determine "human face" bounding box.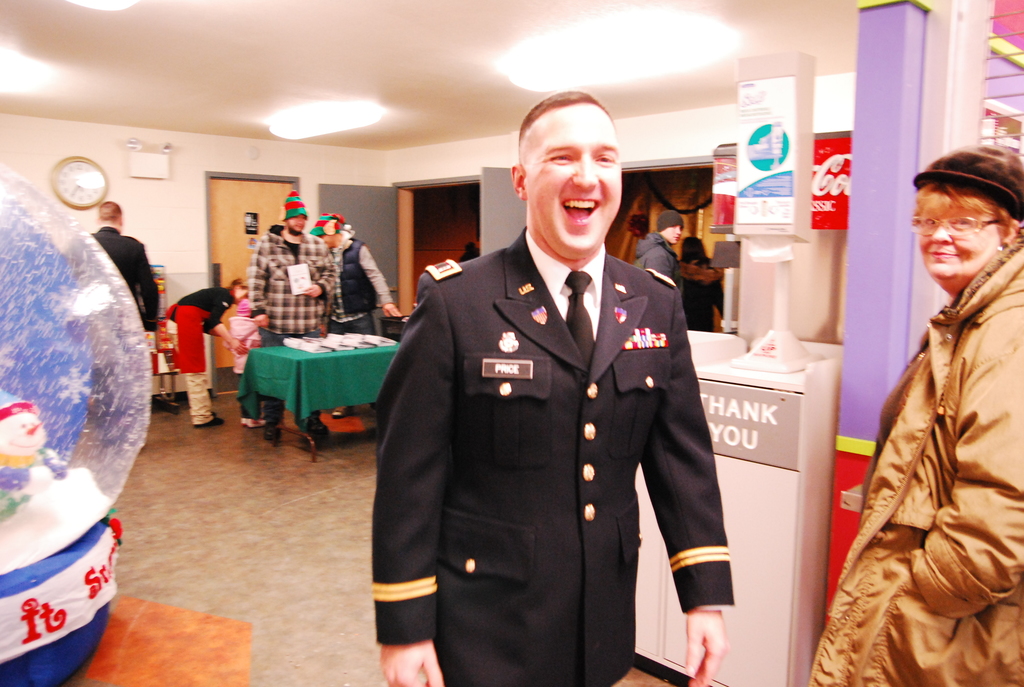
Determined: 289, 216, 307, 232.
